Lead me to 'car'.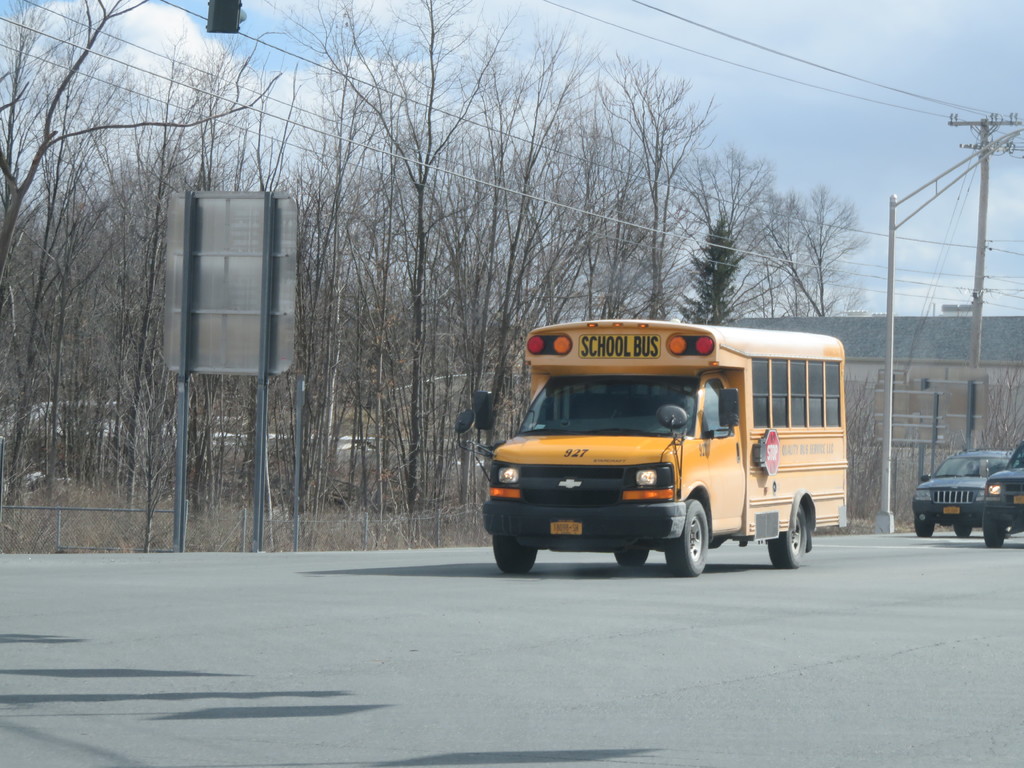
Lead to x1=912, y1=444, x2=1016, y2=543.
